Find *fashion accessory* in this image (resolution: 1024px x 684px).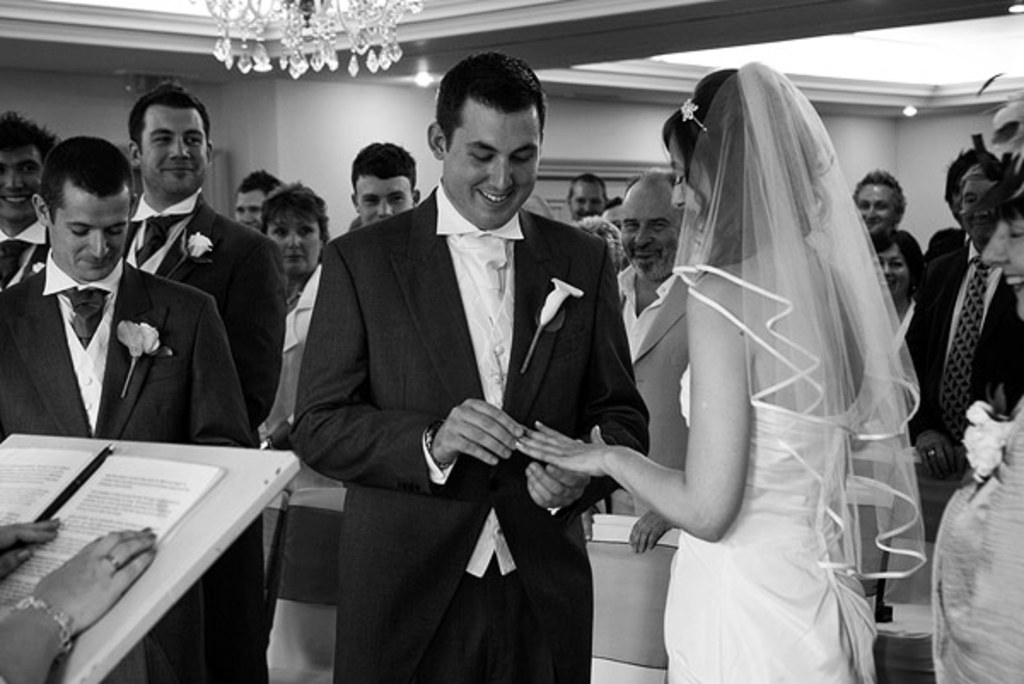
crop(111, 316, 167, 397).
